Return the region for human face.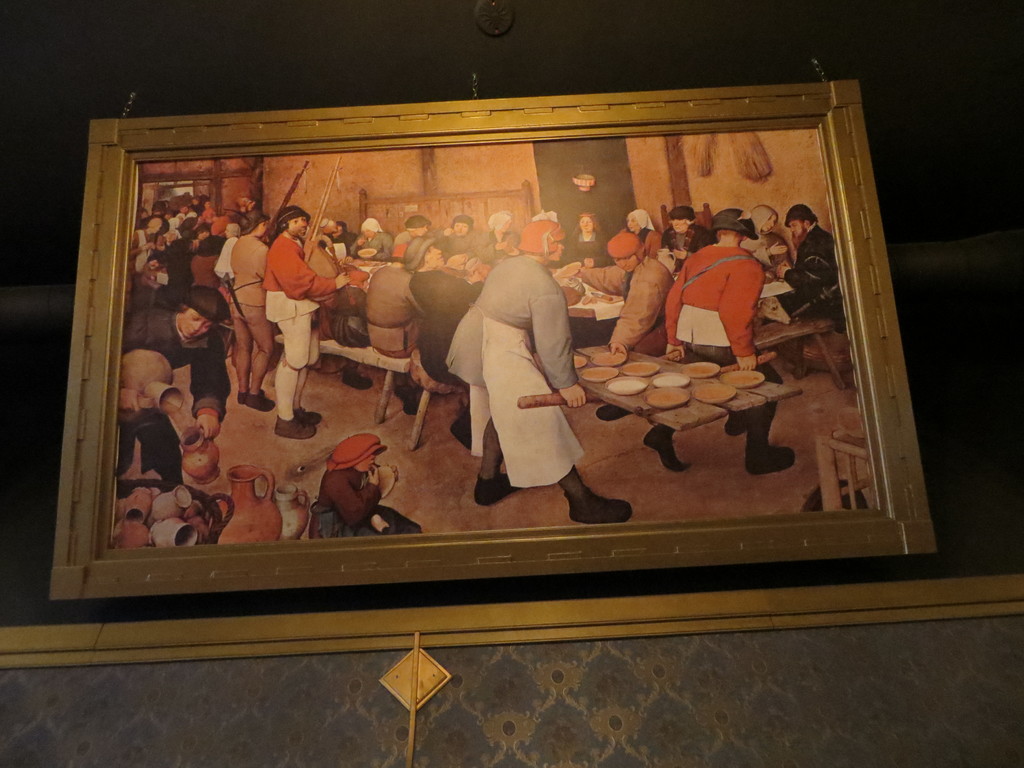
(287,216,307,239).
